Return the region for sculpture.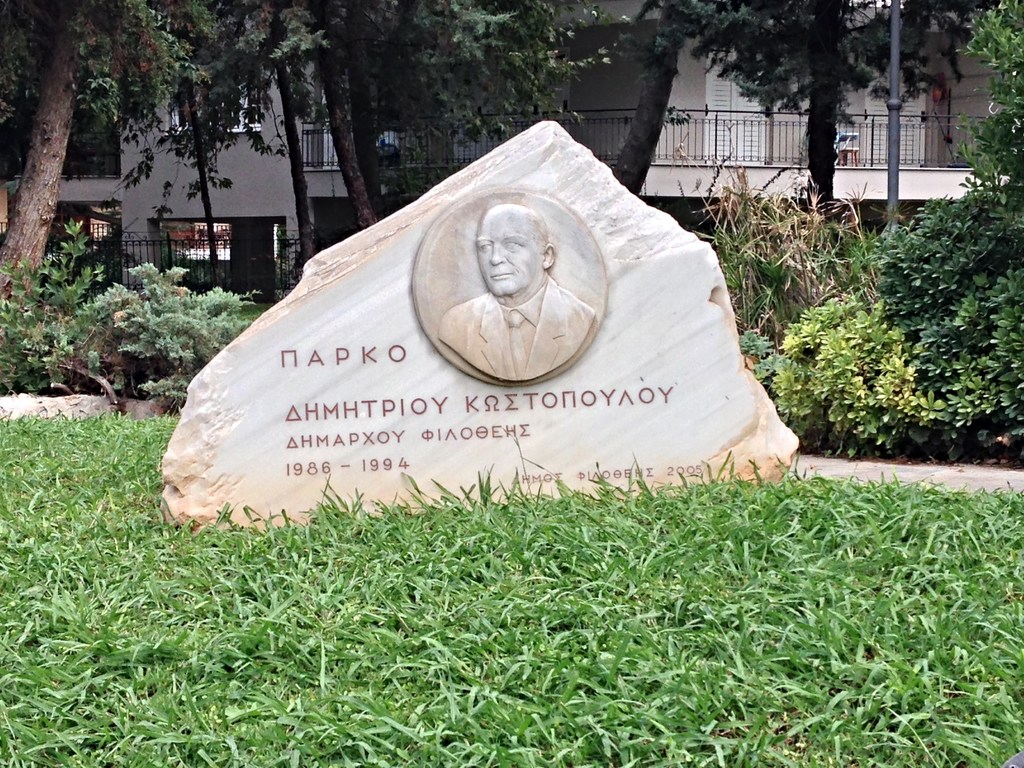
403,166,605,402.
